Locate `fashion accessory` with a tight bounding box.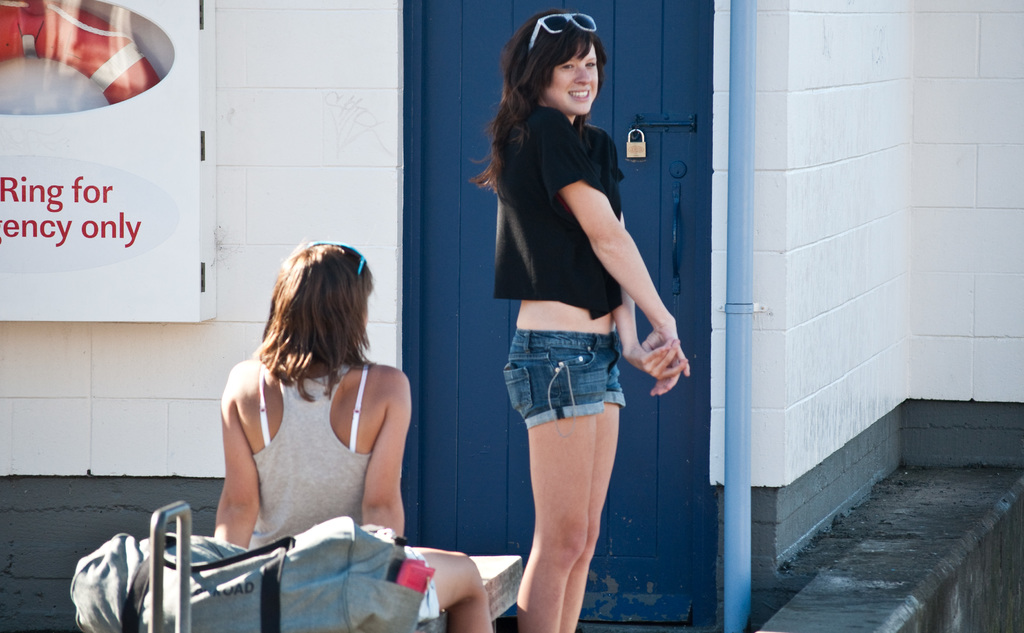
<region>308, 241, 372, 275</region>.
